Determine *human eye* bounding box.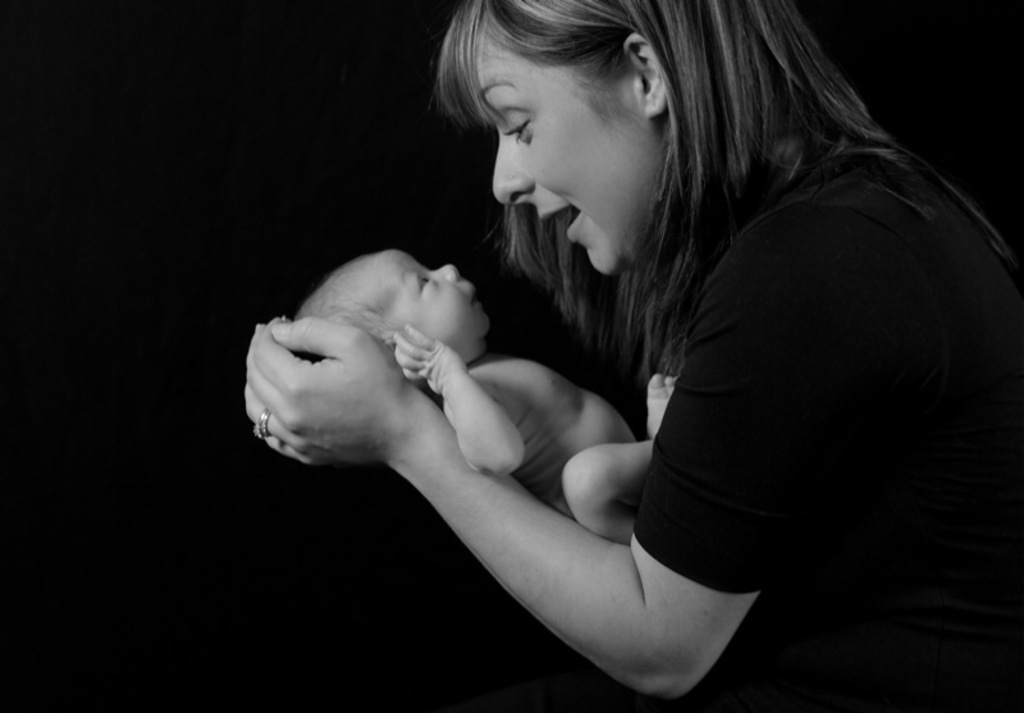
Determined: 408/274/431/292.
